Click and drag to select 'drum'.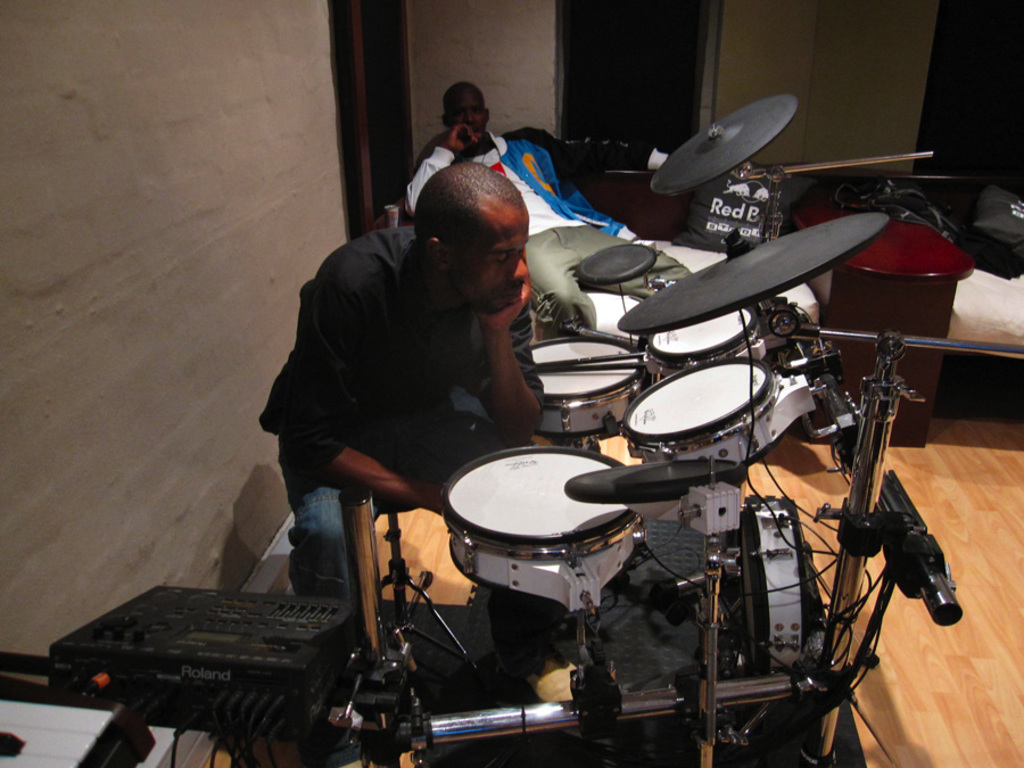
Selection: bbox=(624, 353, 821, 487).
